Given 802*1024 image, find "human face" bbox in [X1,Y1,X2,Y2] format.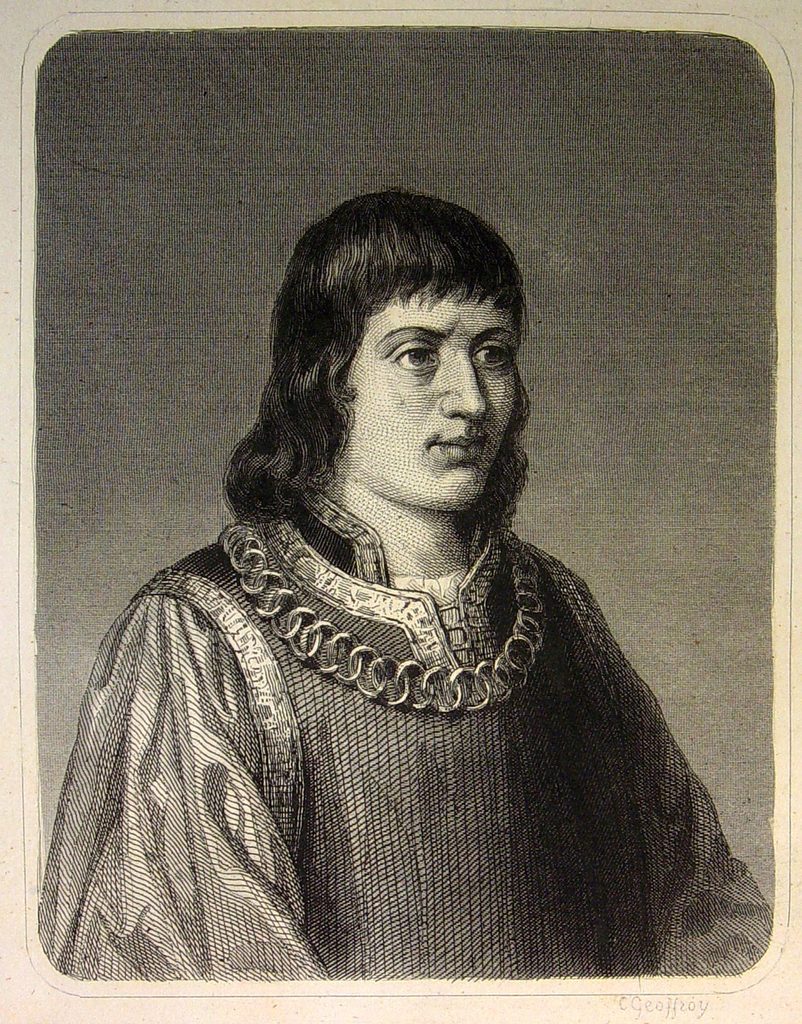
[346,285,537,518].
